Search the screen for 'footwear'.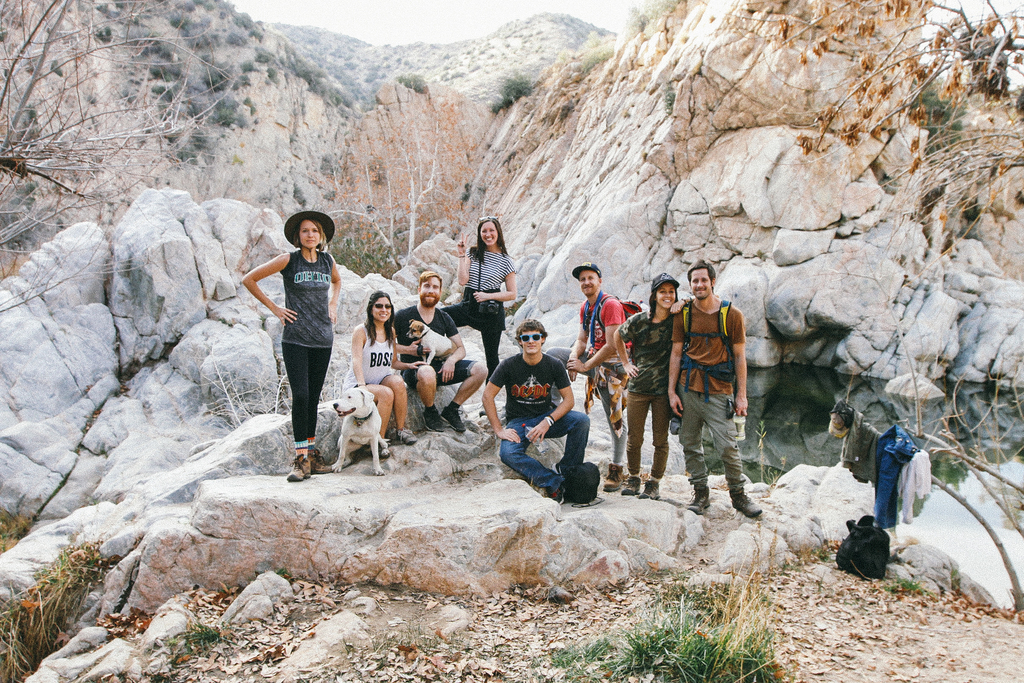
Found at (309, 449, 328, 475).
